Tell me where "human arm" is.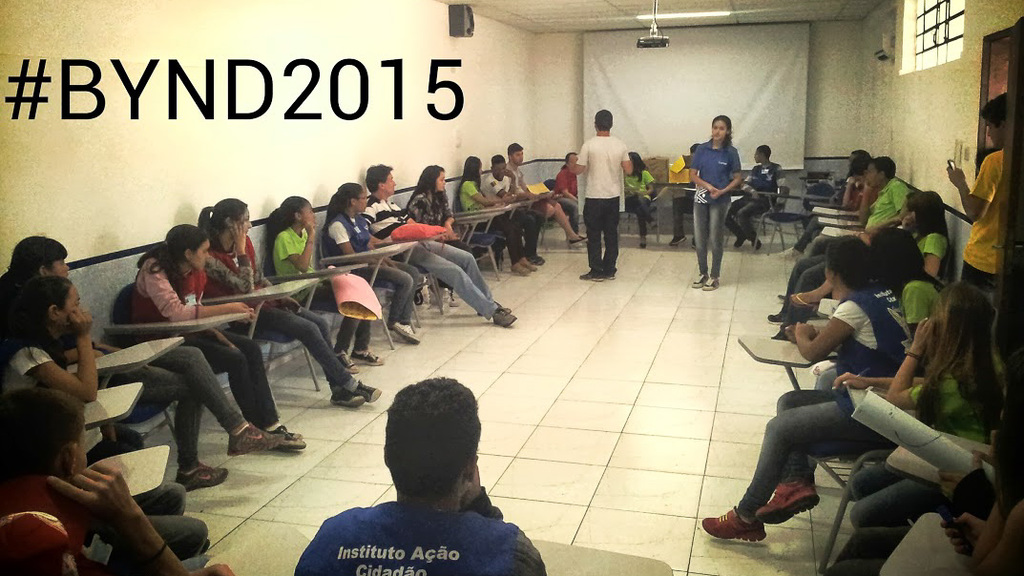
"human arm" is at left=775, top=160, right=786, bottom=189.
